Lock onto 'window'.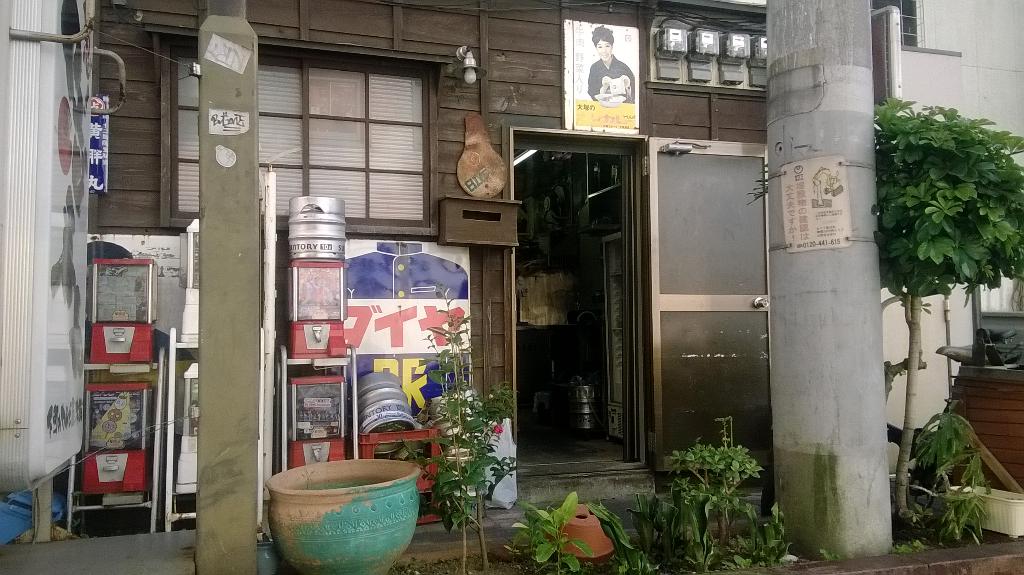
Locked: Rect(167, 45, 454, 236).
